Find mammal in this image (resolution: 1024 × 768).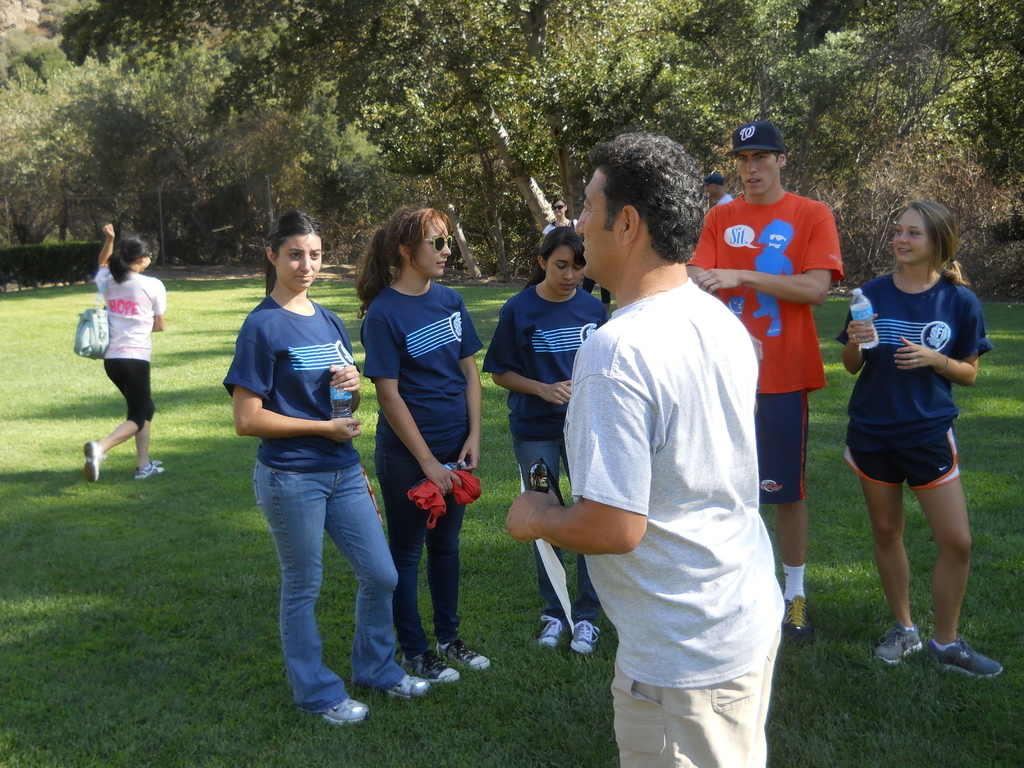
l=495, t=127, r=792, b=767.
